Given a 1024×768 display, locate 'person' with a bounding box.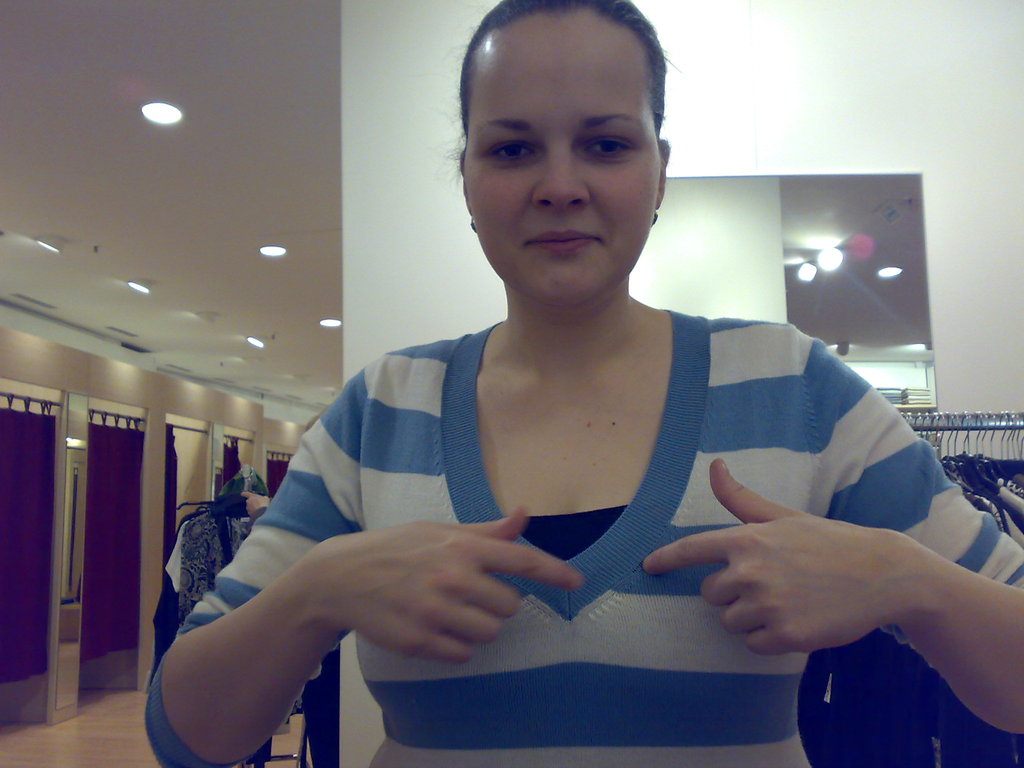
Located: 144,0,1023,767.
